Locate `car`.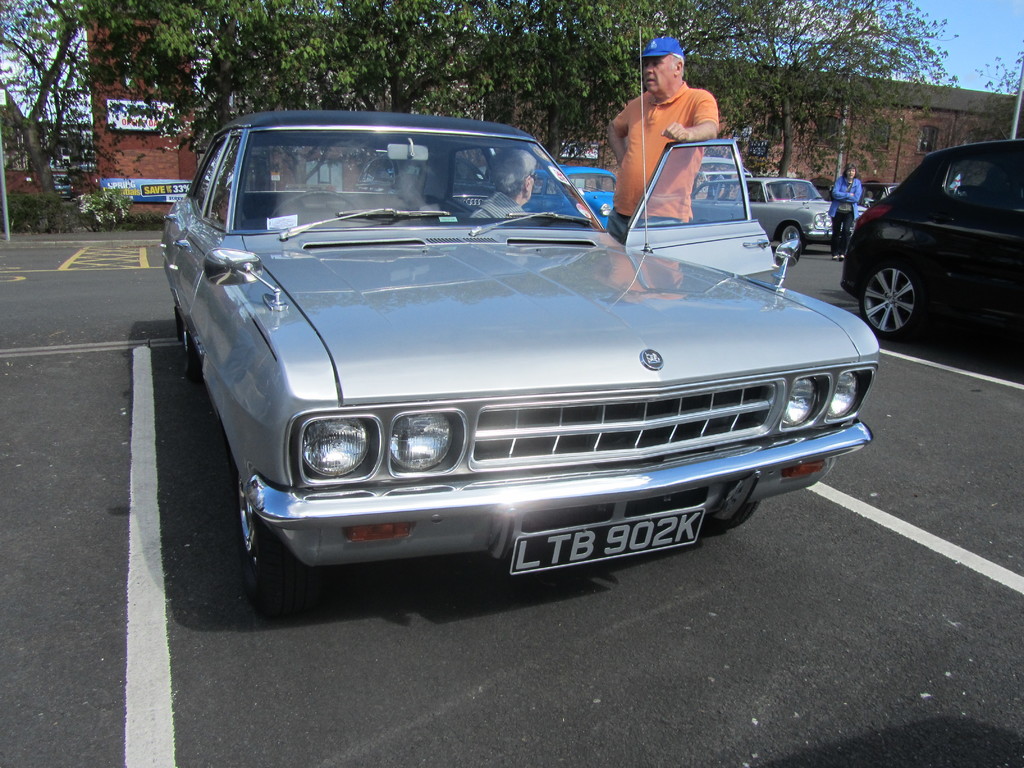
Bounding box: 162,105,872,609.
